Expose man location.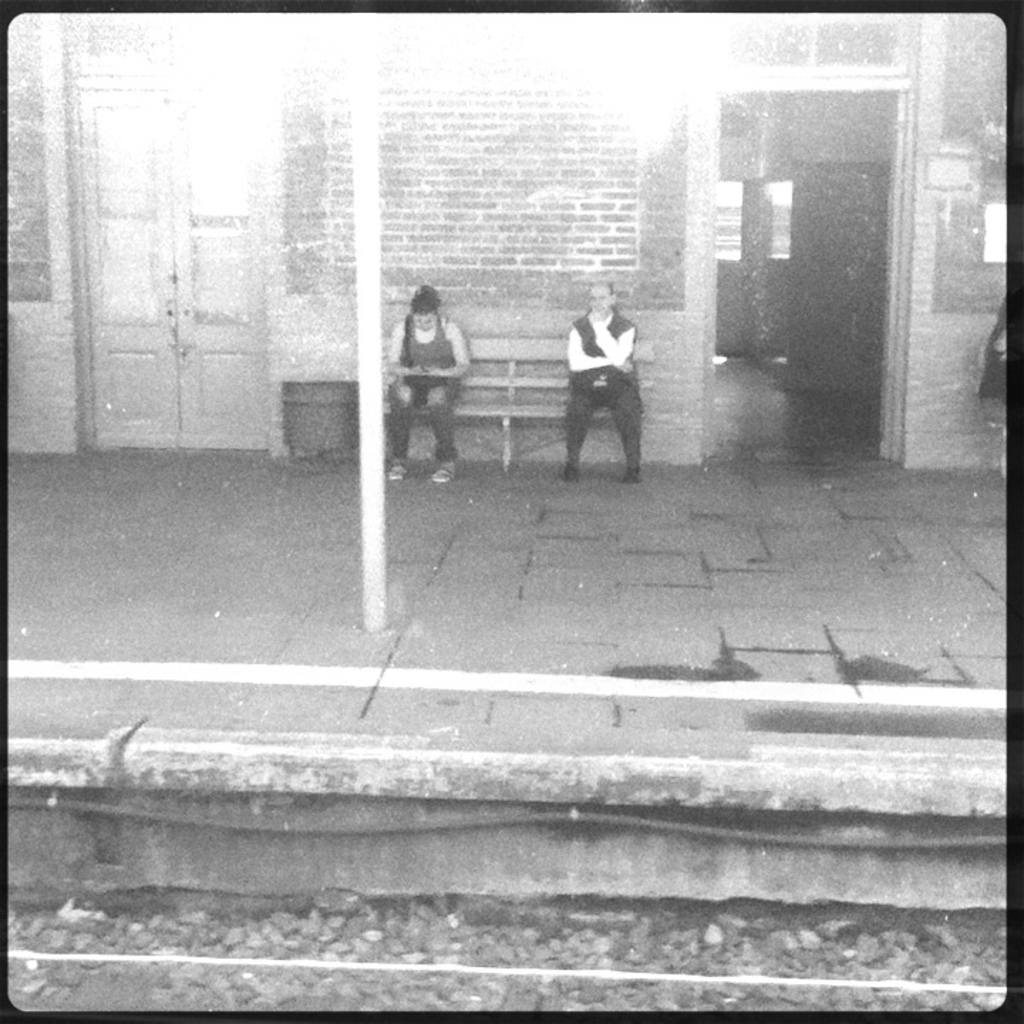
Exposed at [x1=381, y1=272, x2=471, y2=489].
